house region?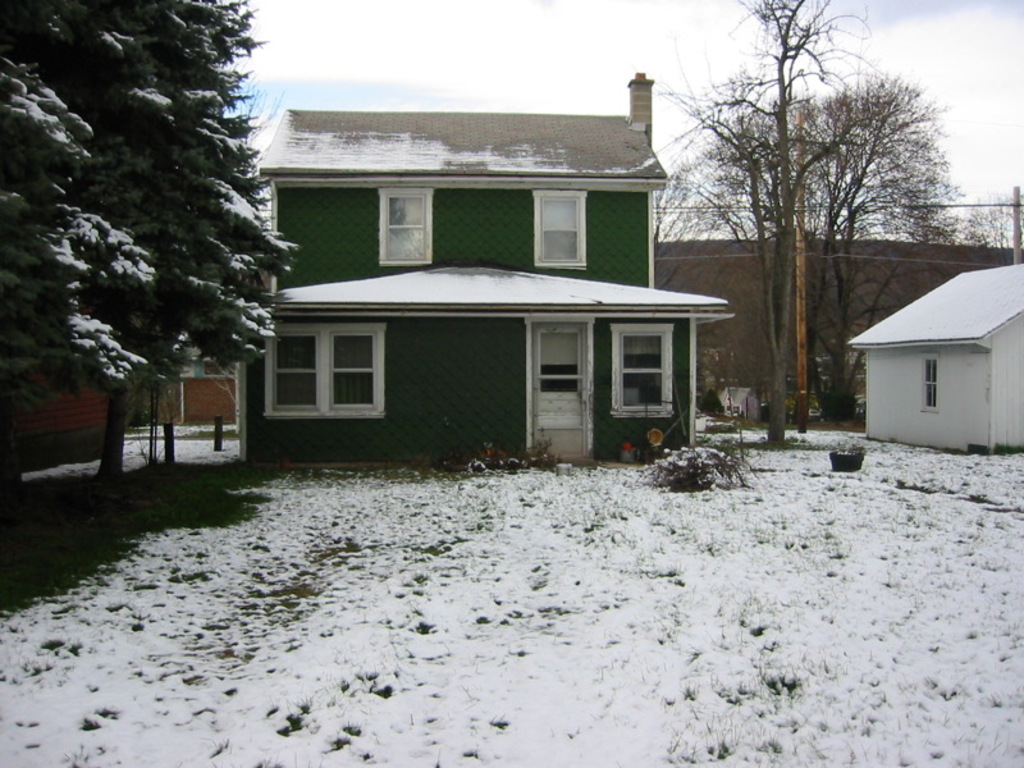
(left=0, top=279, right=120, bottom=477)
